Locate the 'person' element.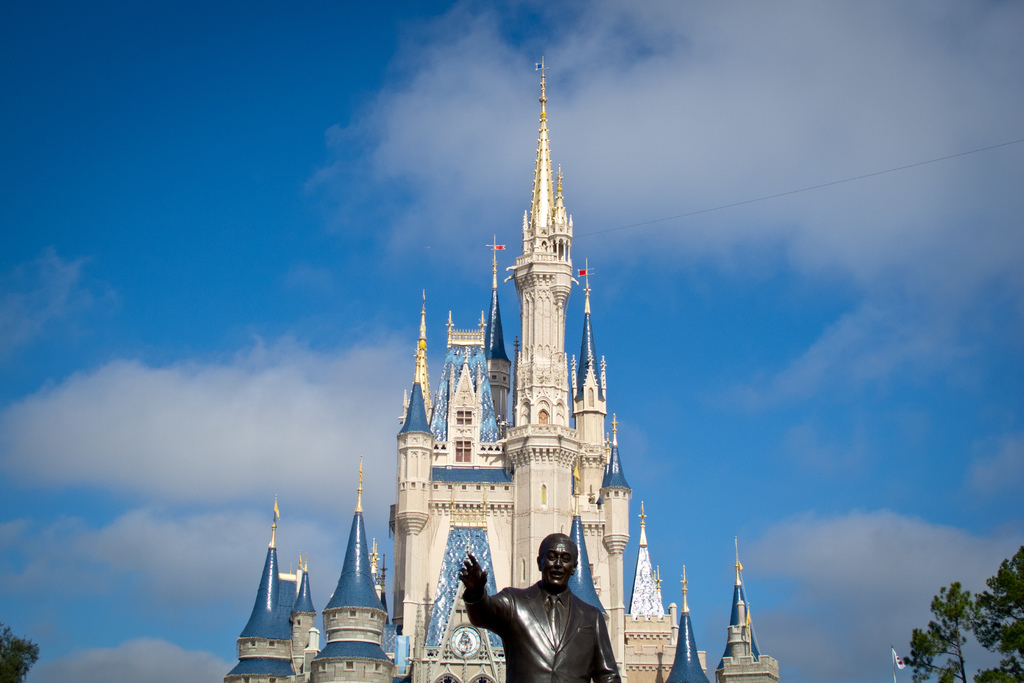
Element bbox: (x1=458, y1=533, x2=623, y2=682).
